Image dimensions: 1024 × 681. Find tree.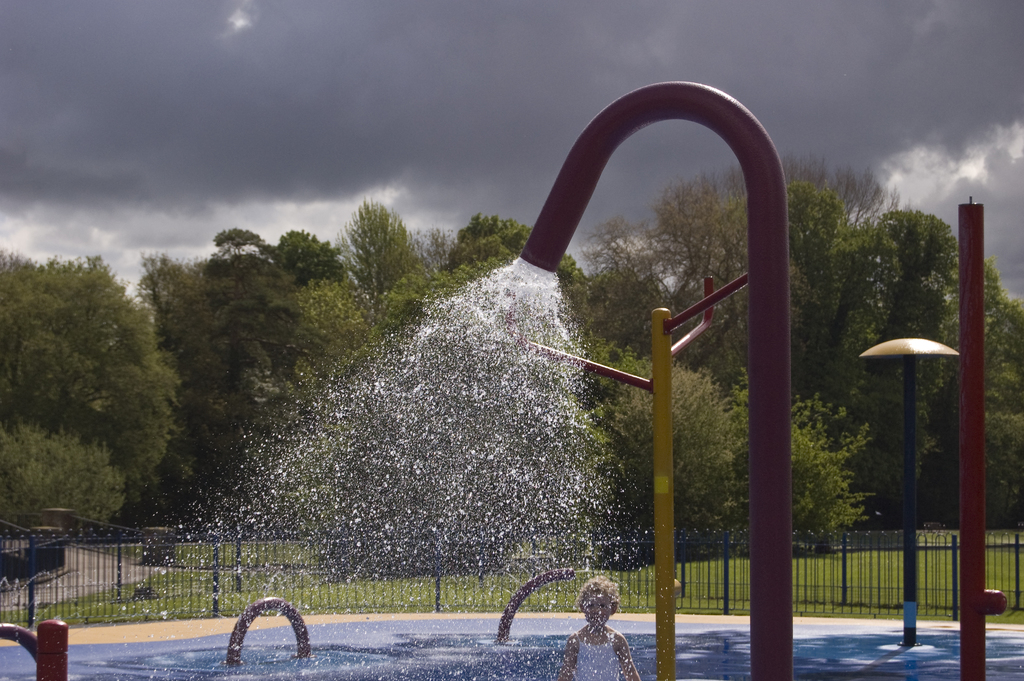
369/267/440/346.
